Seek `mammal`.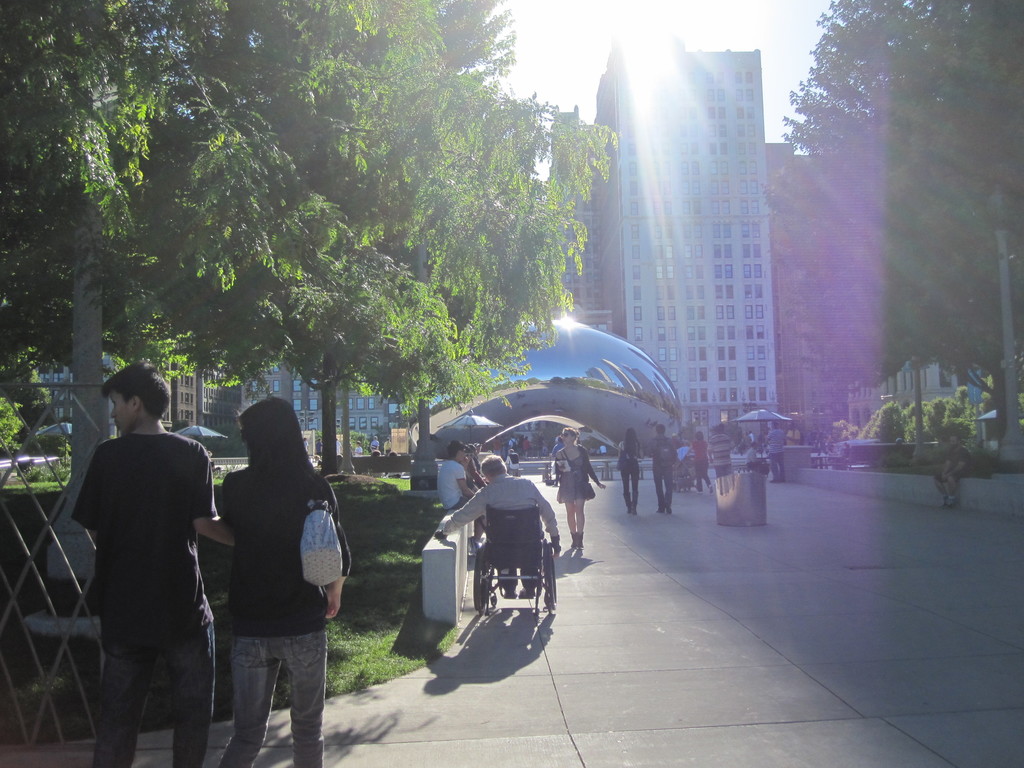
rect(371, 435, 378, 451).
